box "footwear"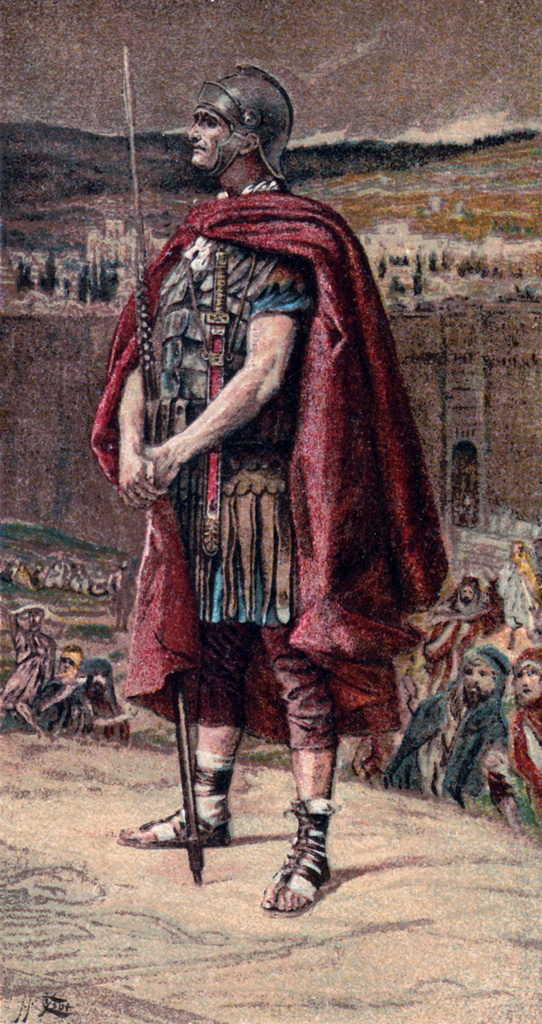
[269,798,339,909]
